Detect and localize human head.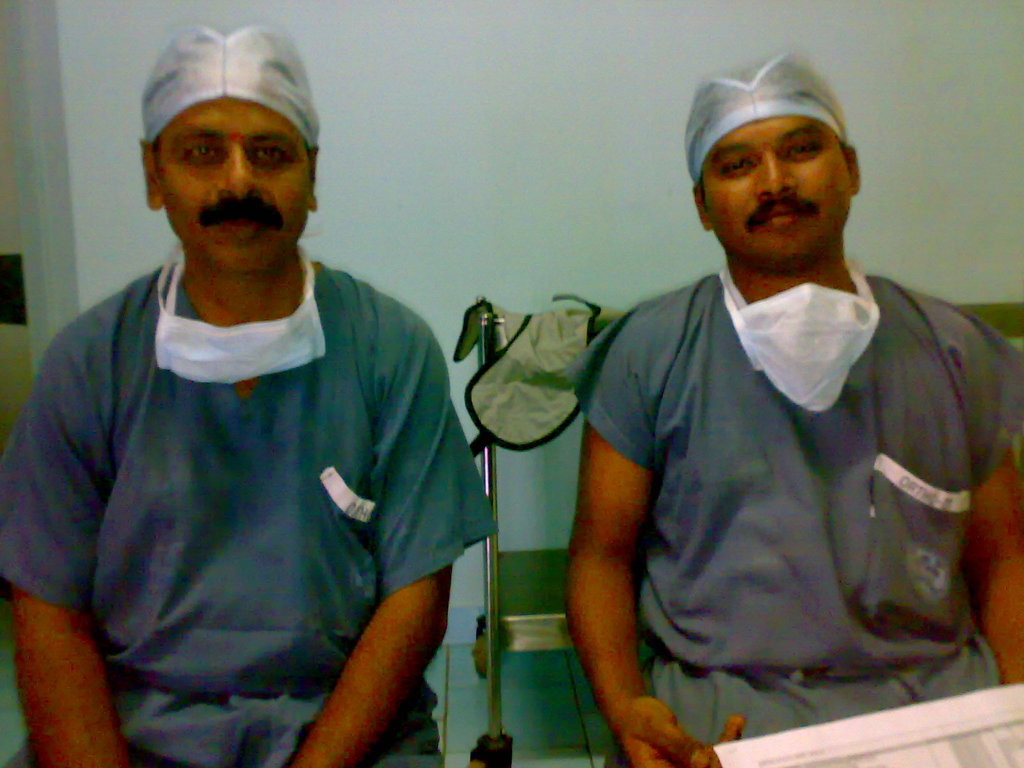
Localized at bbox(134, 16, 319, 281).
